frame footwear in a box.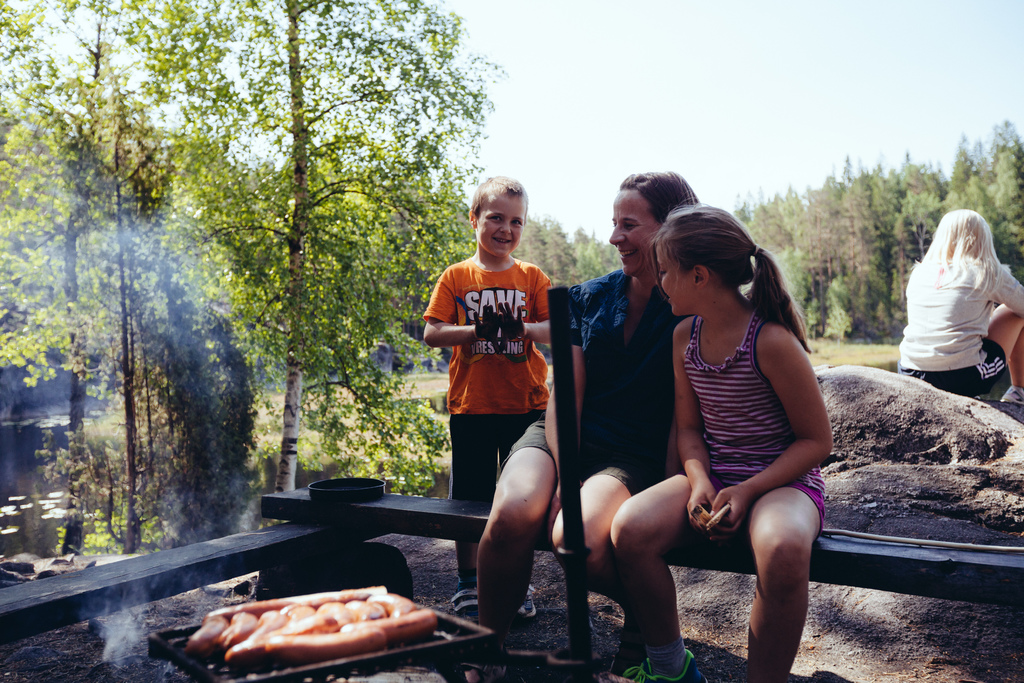
518, 582, 543, 619.
